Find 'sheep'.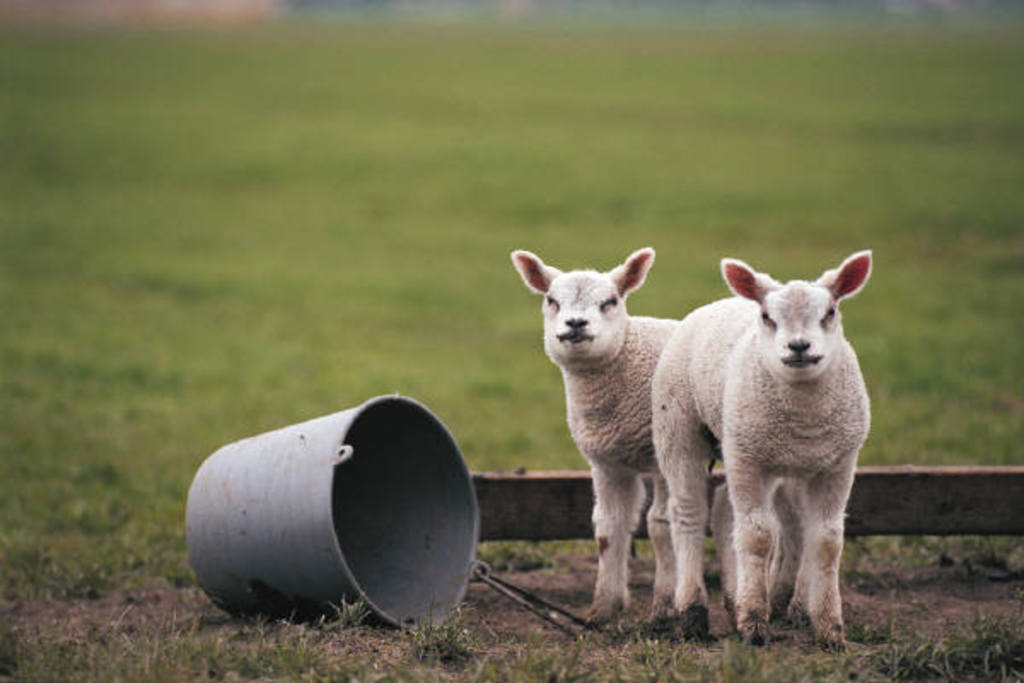
box=[507, 248, 727, 620].
